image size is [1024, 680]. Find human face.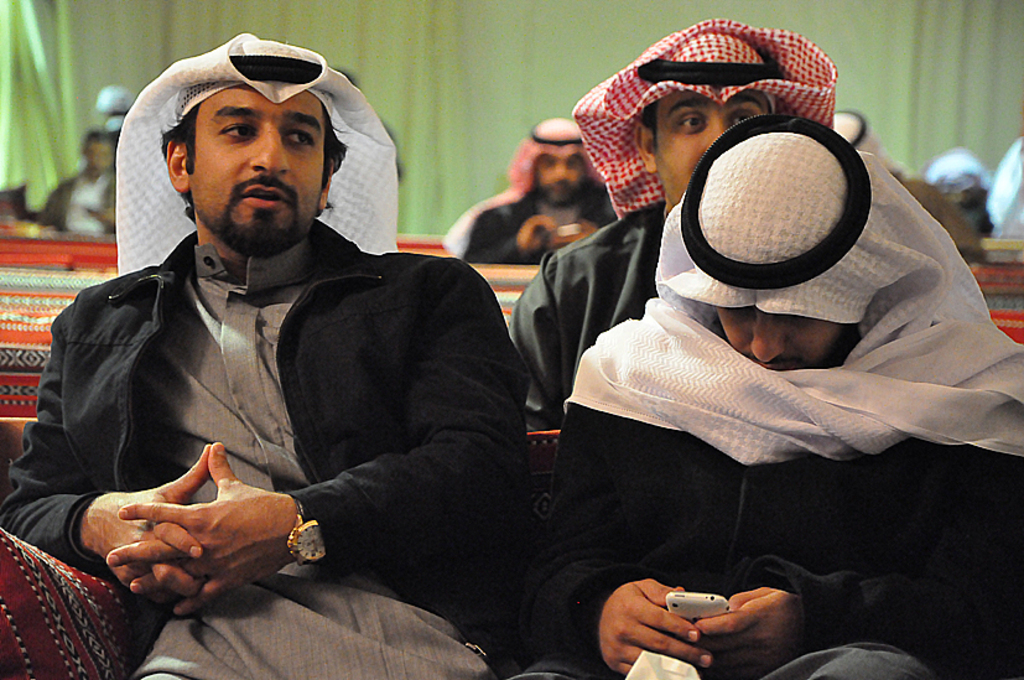
(532,155,583,209).
